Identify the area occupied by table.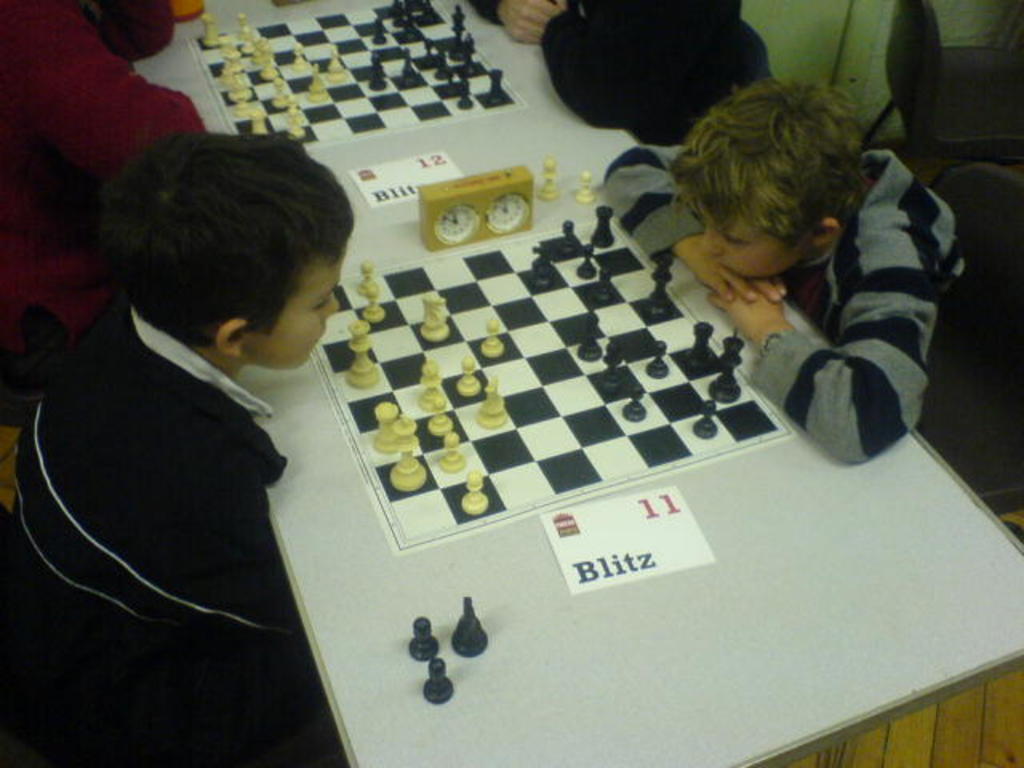
Area: x1=133, y1=0, x2=1022, y2=766.
